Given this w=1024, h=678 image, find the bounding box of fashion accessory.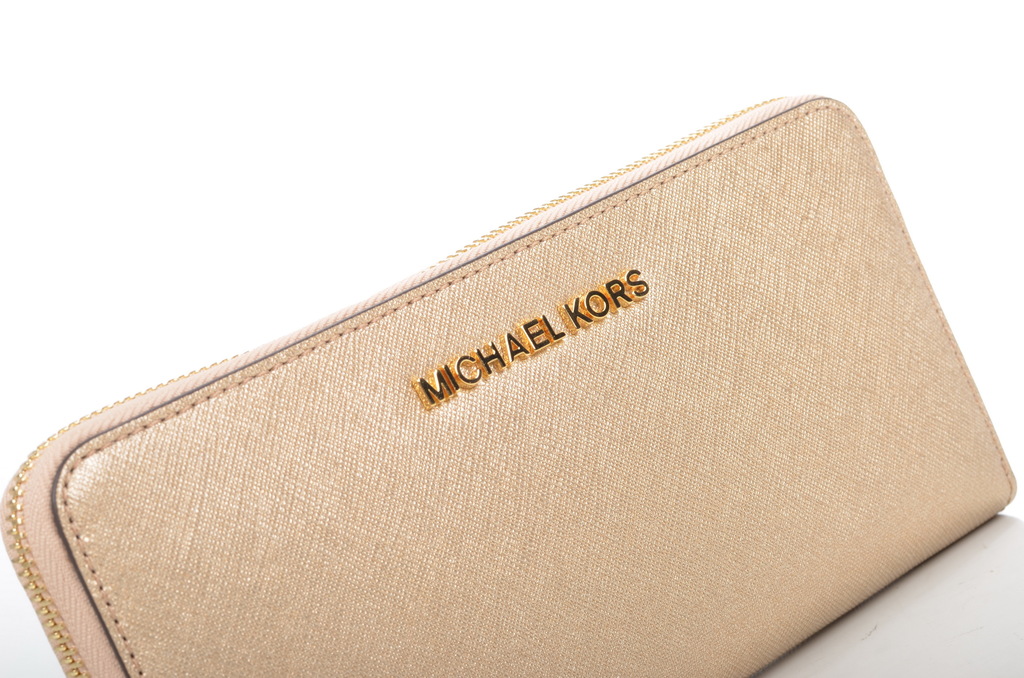
BBox(0, 78, 1023, 677).
